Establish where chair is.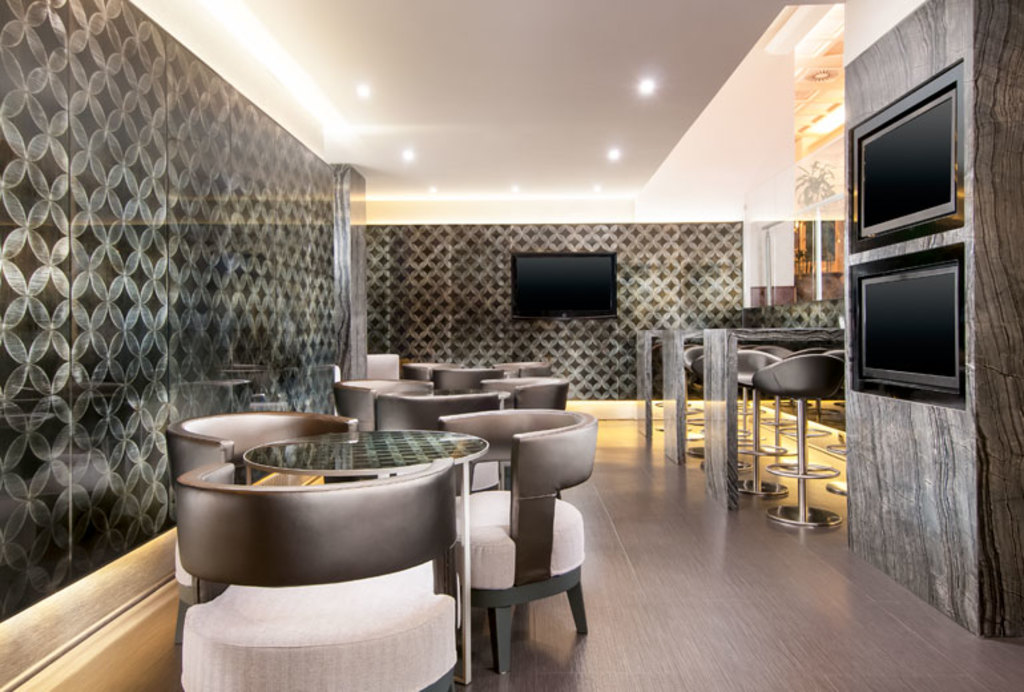
Established at (x1=367, y1=390, x2=449, y2=430).
